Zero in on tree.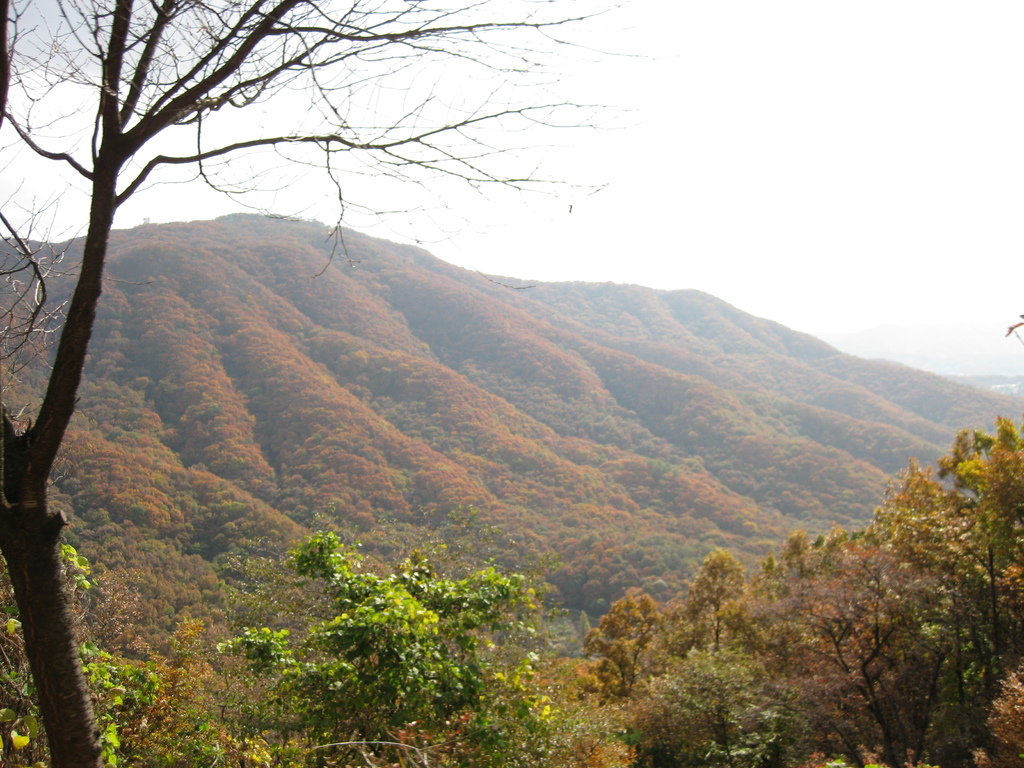
Zeroed in: box=[579, 580, 668, 689].
